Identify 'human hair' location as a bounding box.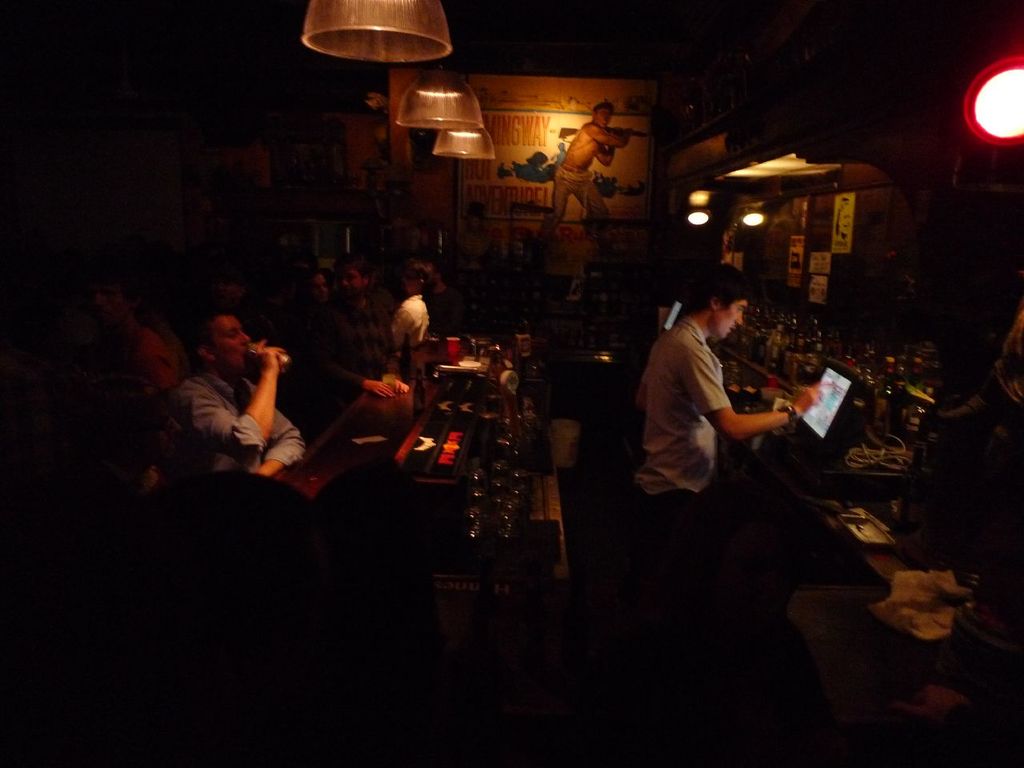
crop(402, 256, 445, 291).
